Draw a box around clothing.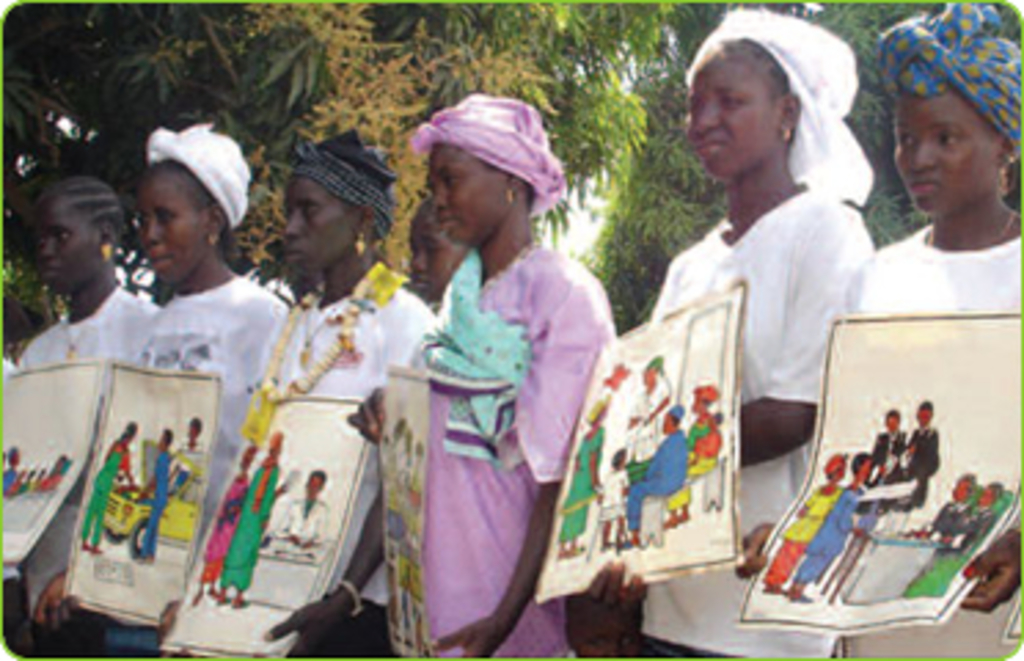
bbox(647, 187, 878, 658).
